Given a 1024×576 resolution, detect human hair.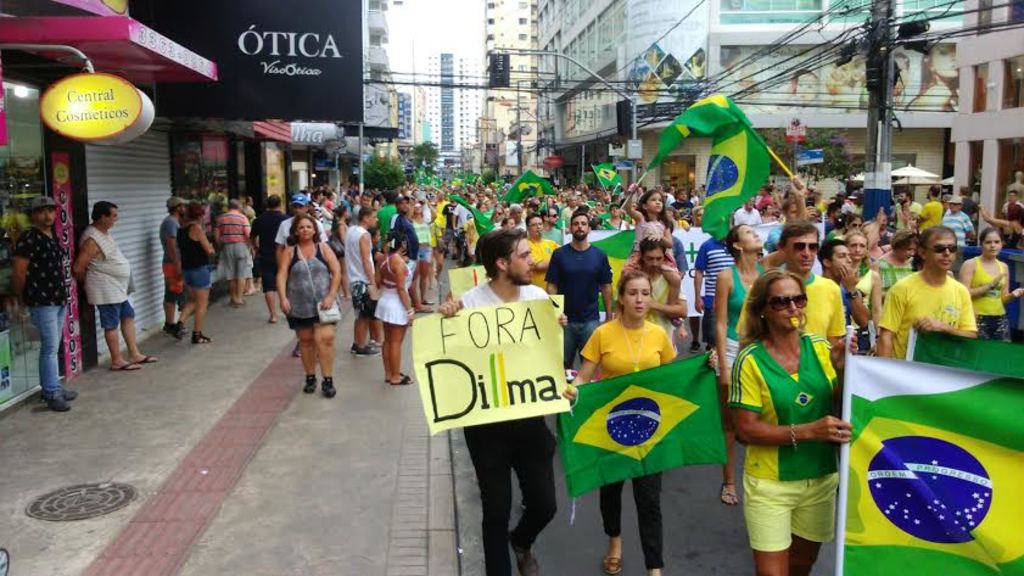
left=886, top=228, right=916, bottom=252.
